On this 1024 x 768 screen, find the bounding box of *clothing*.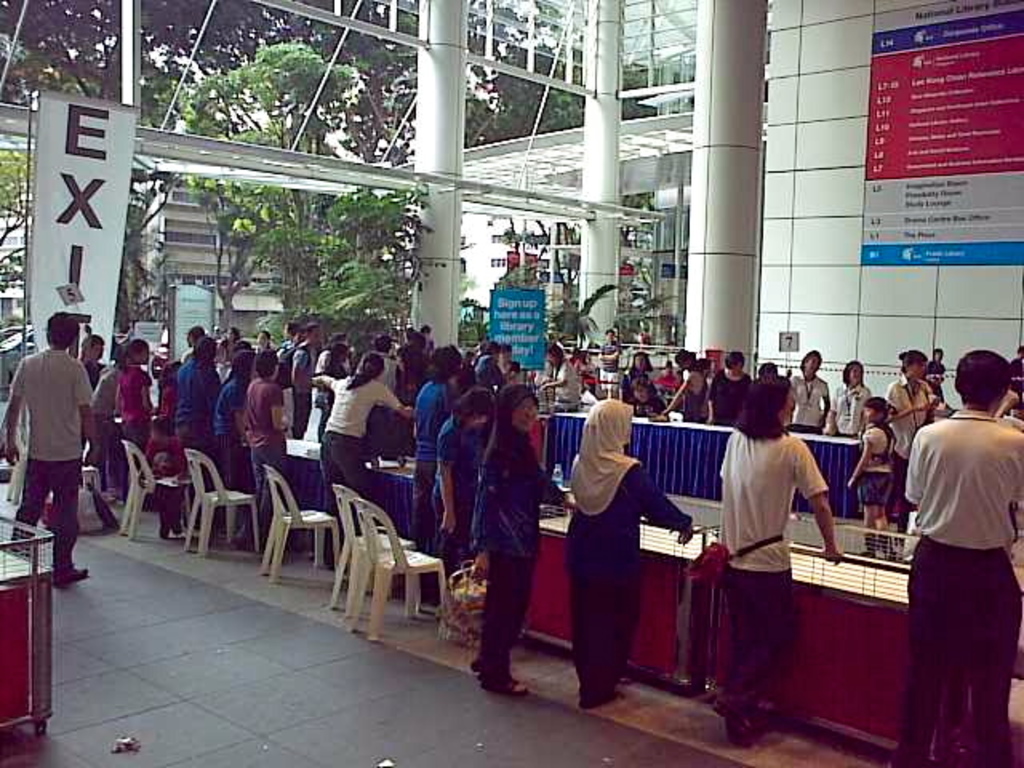
Bounding box: 157,386,178,422.
